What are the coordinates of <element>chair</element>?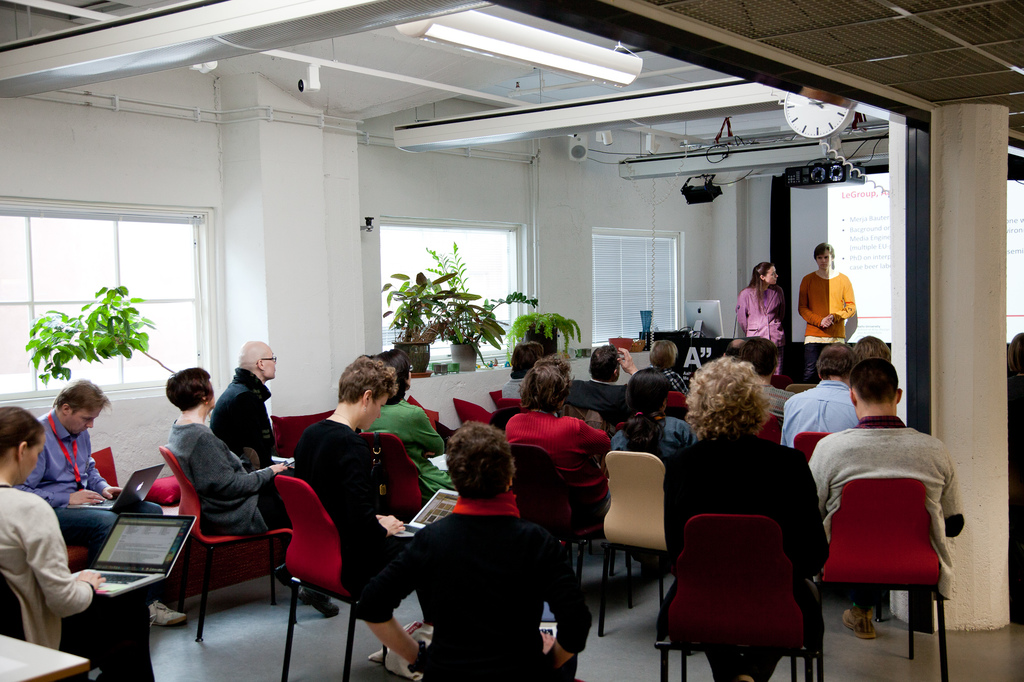
[left=157, top=440, right=294, bottom=654].
